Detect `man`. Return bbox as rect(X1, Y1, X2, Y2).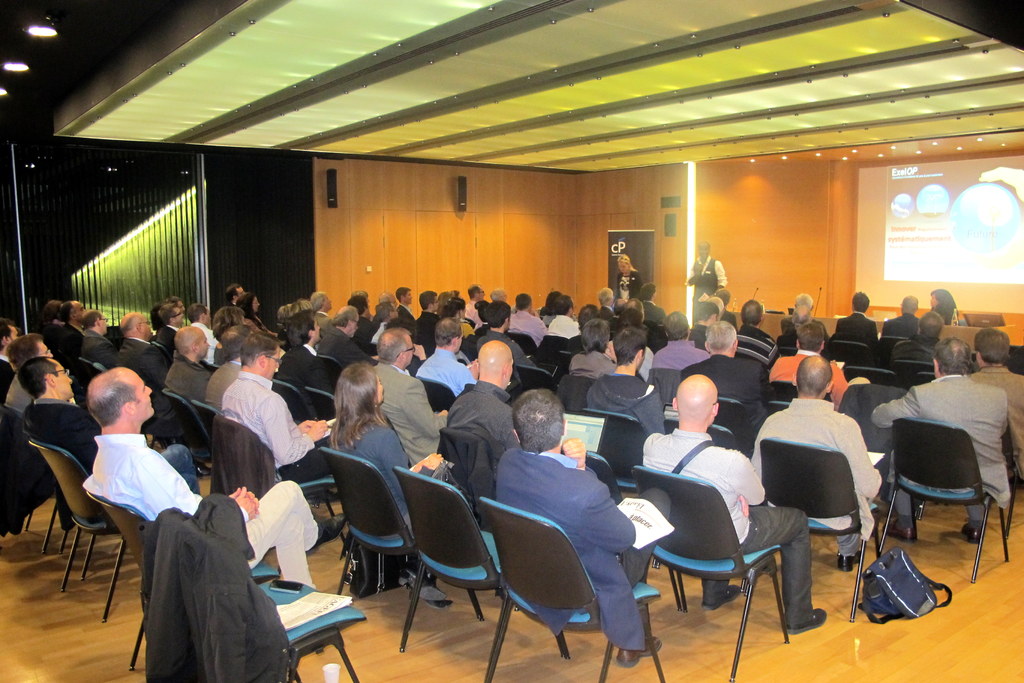
rect(416, 318, 477, 395).
